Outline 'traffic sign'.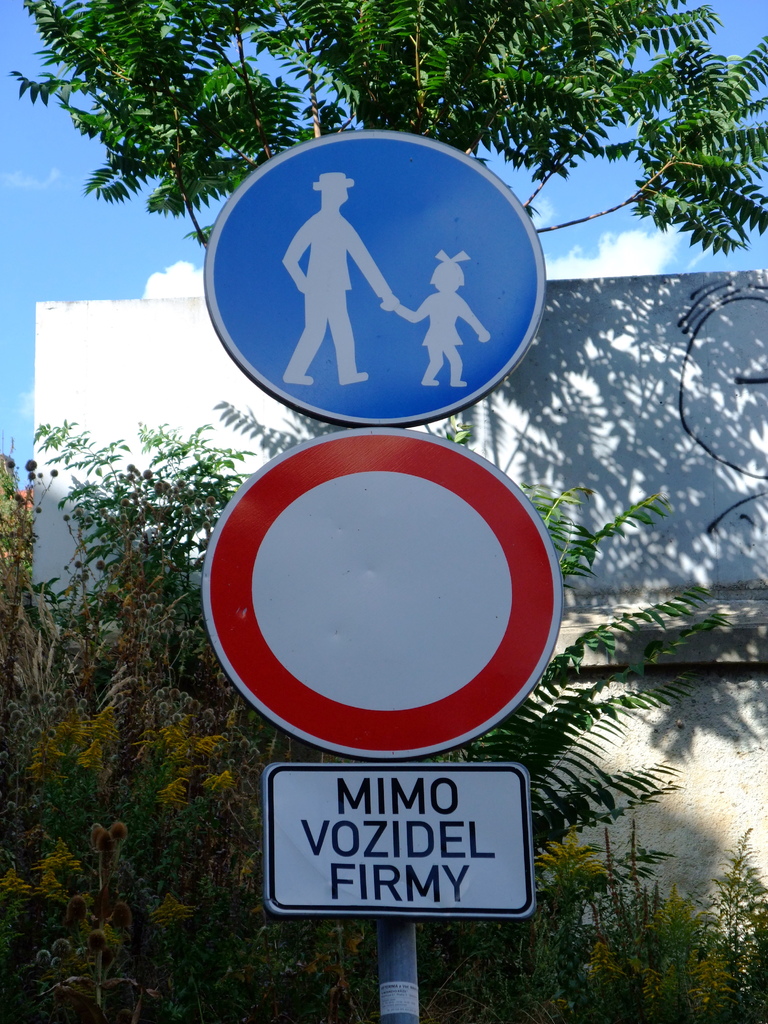
Outline: bbox(202, 430, 568, 760).
